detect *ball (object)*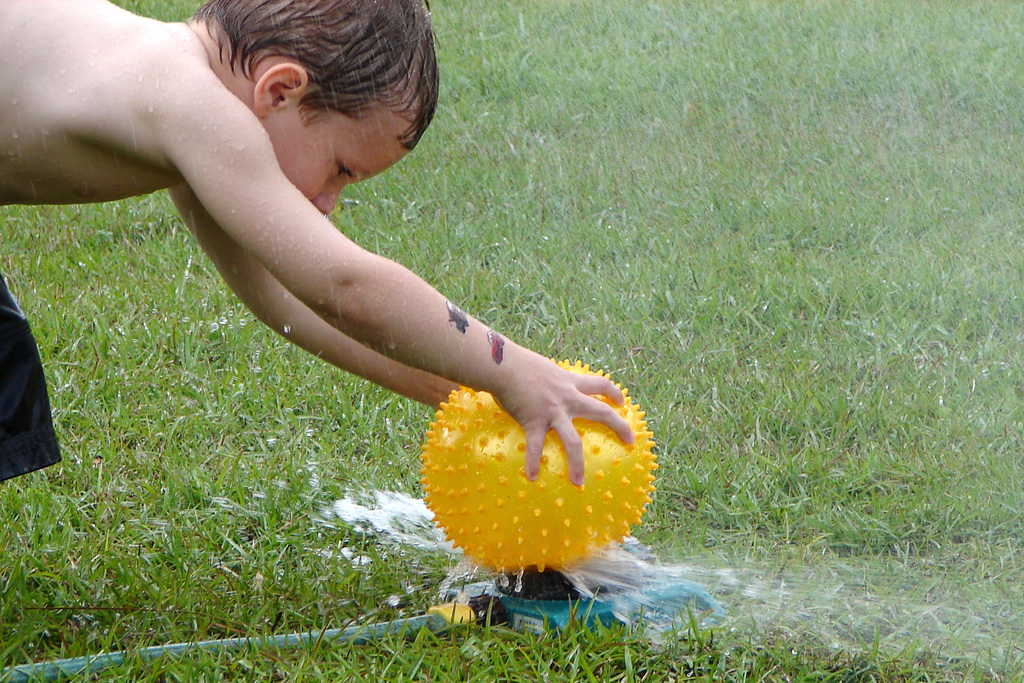
x1=422 y1=358 x2=658 y2=575
